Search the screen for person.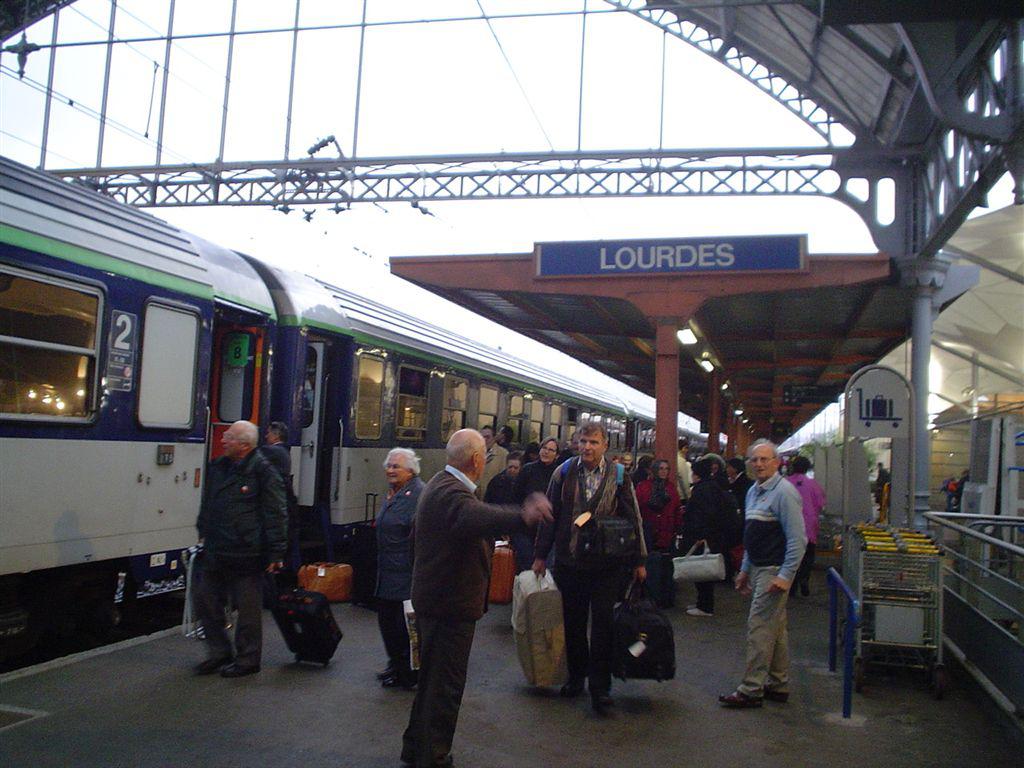
Found at (249, 415, 292, 608).
